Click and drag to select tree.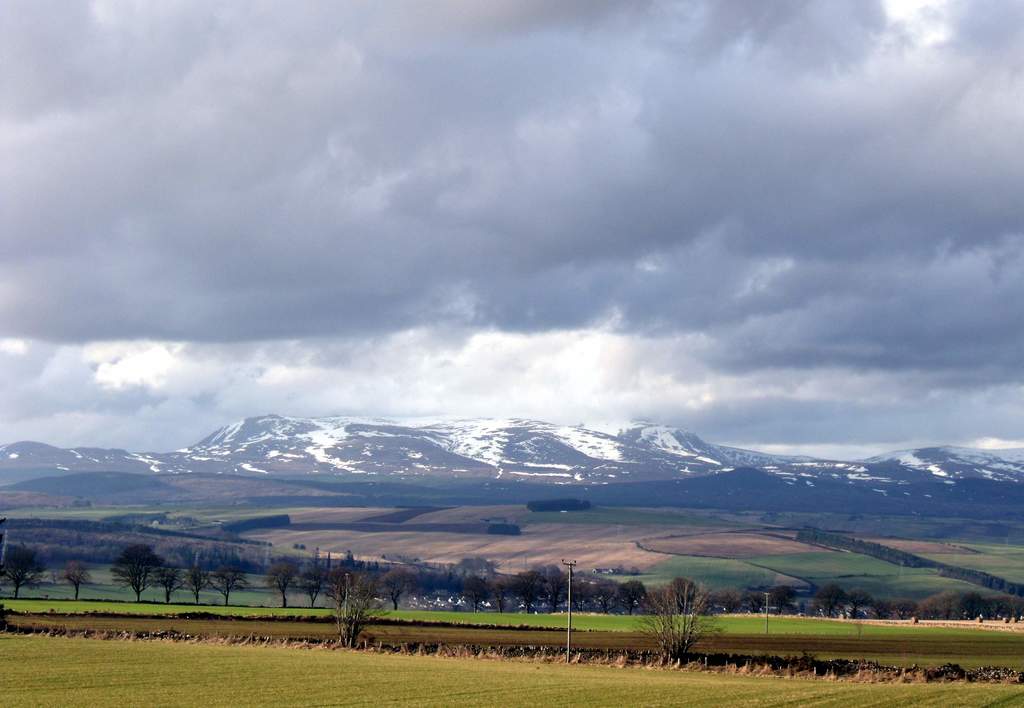
Selection: (x1=296, y1=565, x2=326, y2=604).
